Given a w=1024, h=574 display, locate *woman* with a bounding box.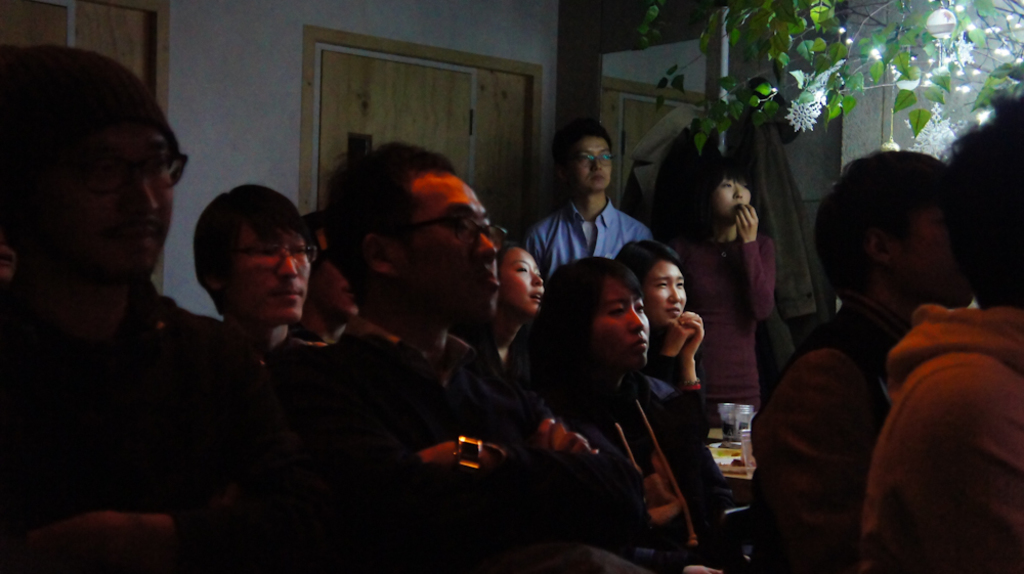
Located: (475,246,547,378).
